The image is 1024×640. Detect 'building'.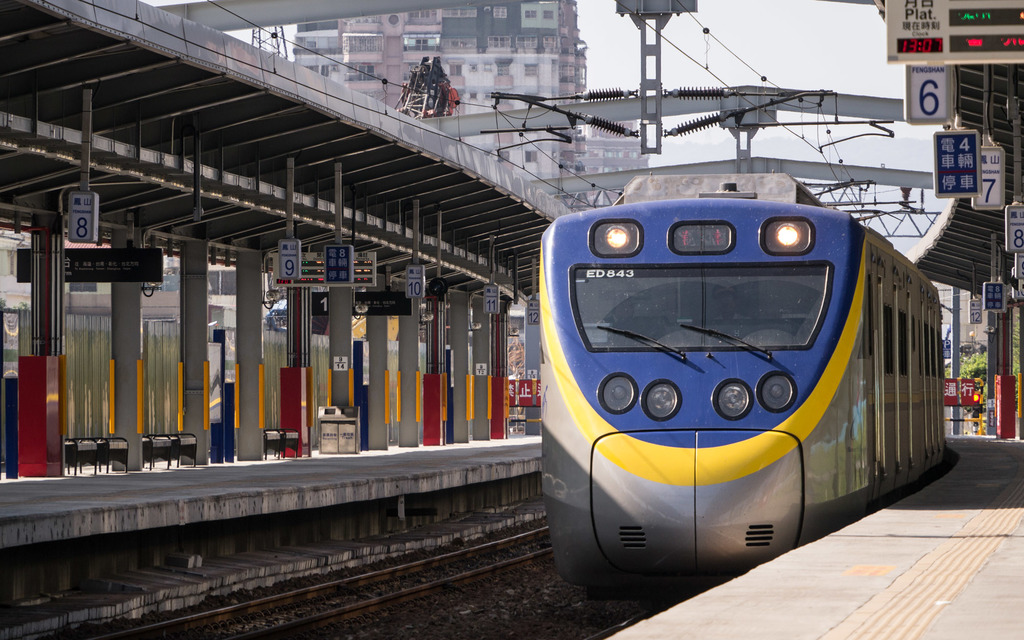
Detection: <box>928,278,989,348</box>.
